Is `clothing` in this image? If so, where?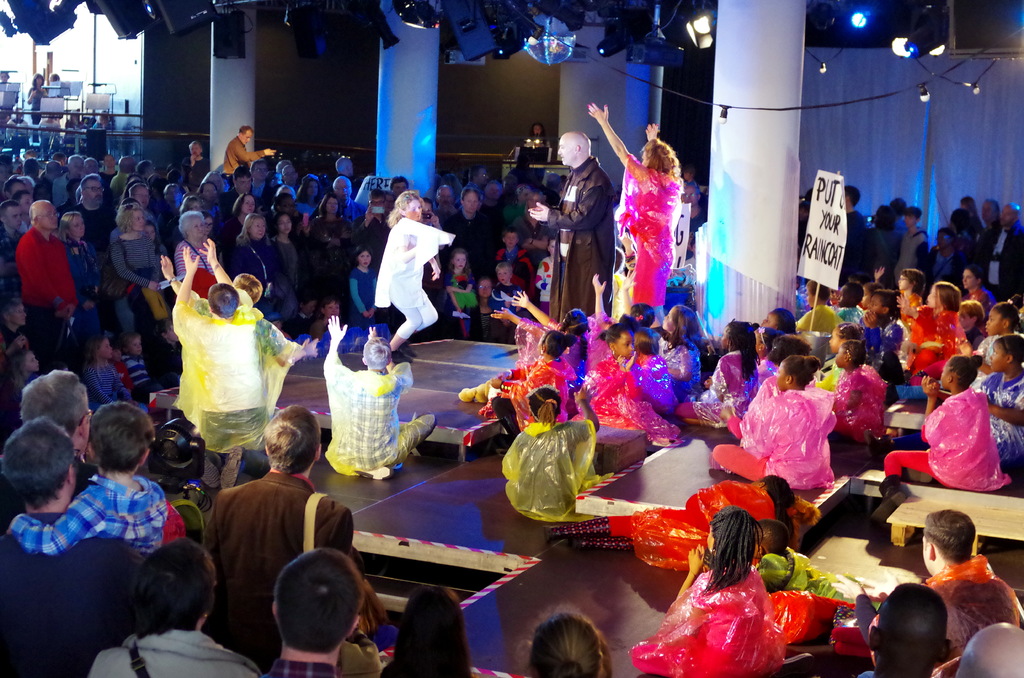
Yes, at {"x1": 965, "y1": 287, "x2": 1002, "y2": 316}.
